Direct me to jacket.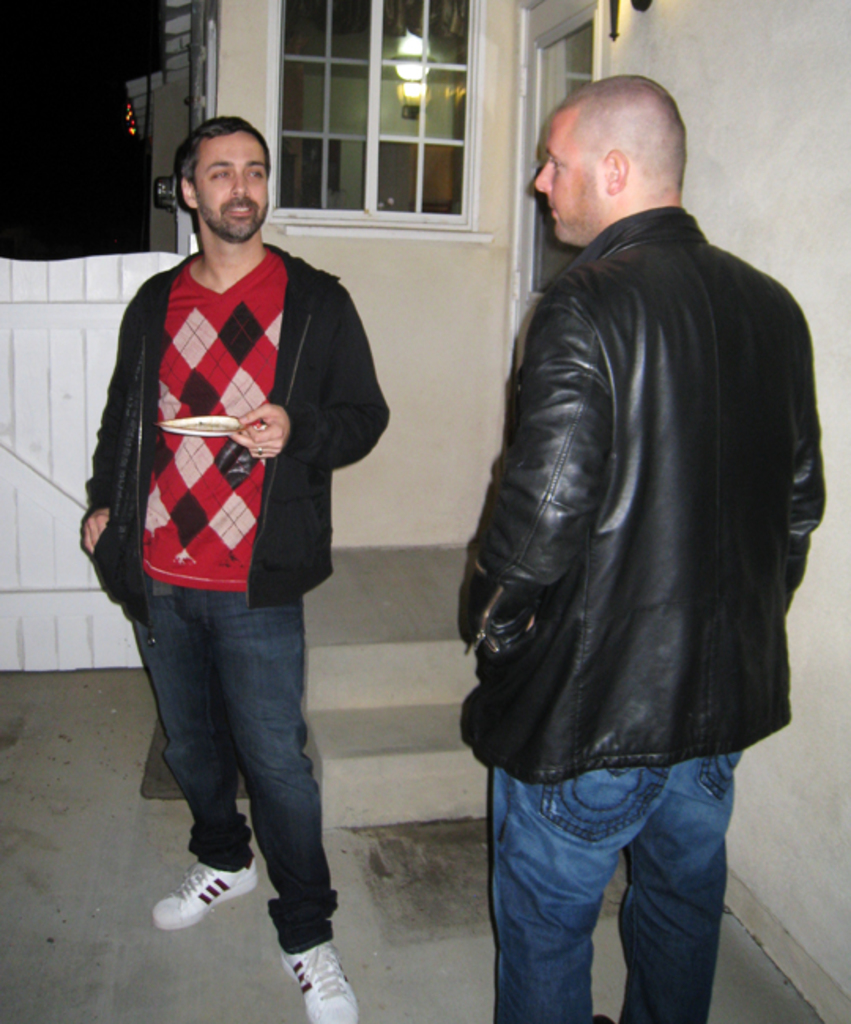
Direction: (455,206,829,788).
